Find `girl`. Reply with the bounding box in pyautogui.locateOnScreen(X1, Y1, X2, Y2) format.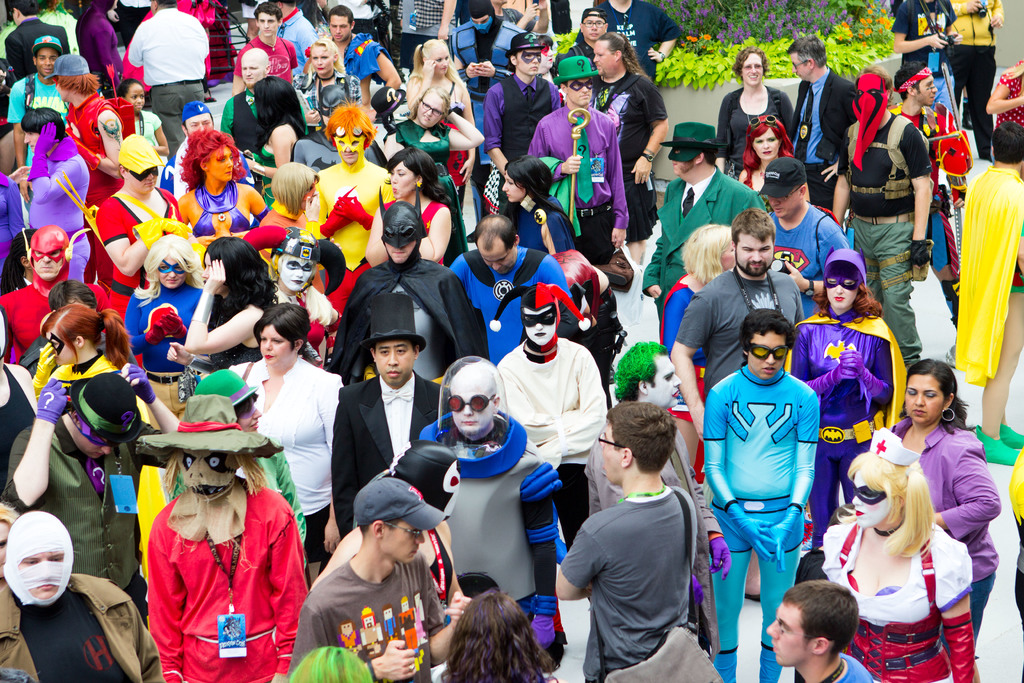
pyautogui.locateOnScreen(110, 76, 165, 154).
